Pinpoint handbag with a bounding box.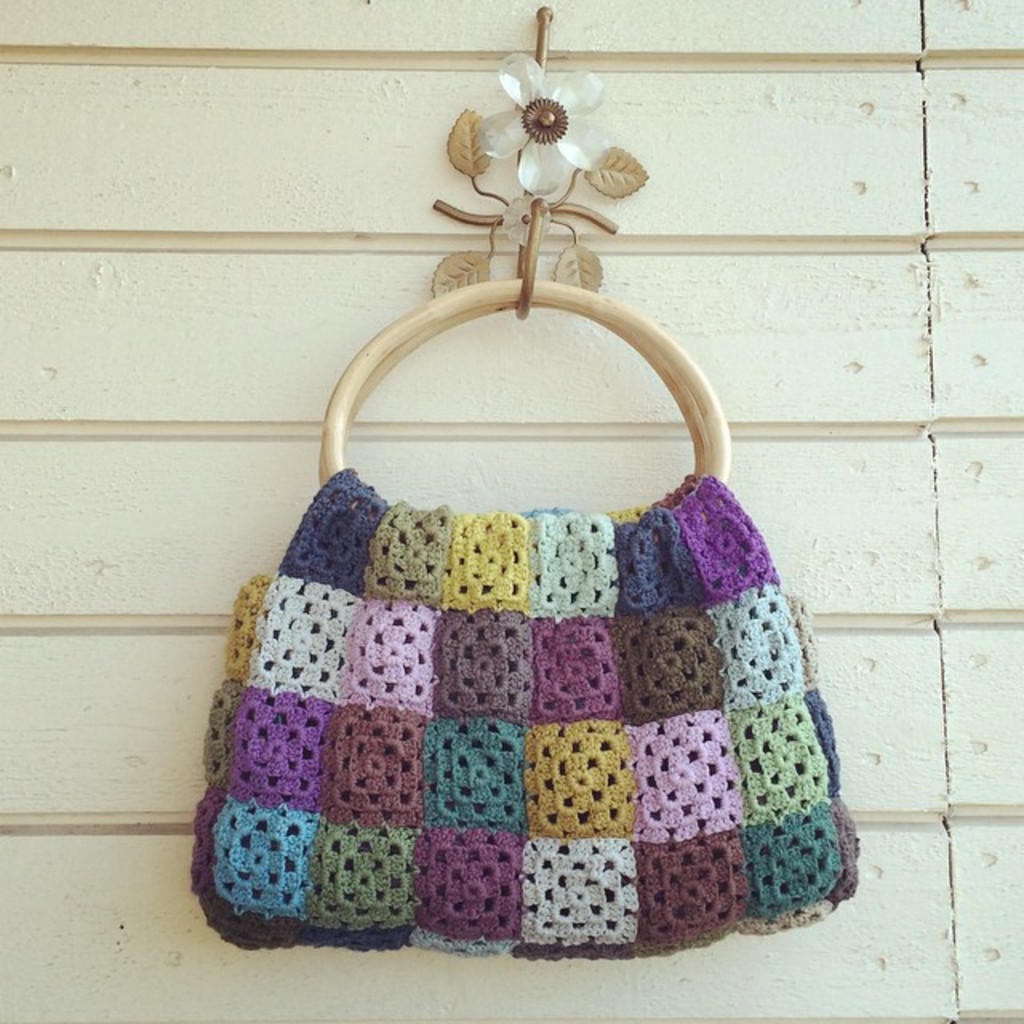
select_region(194, 274, 859, 962).
